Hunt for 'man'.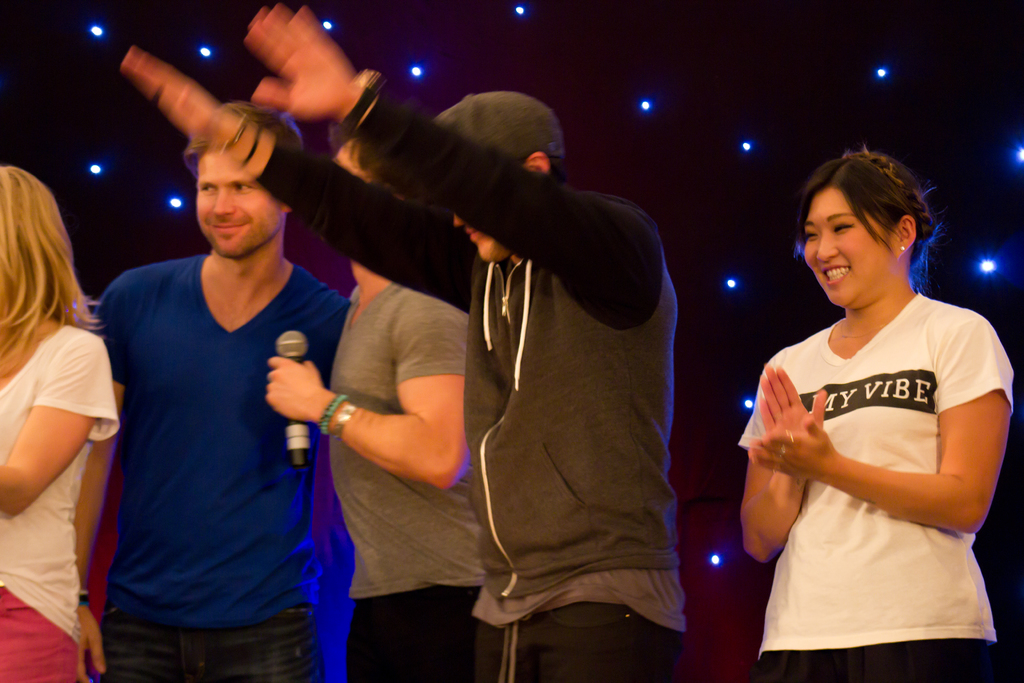
Hunted down at [253, 130, 510, 682].
